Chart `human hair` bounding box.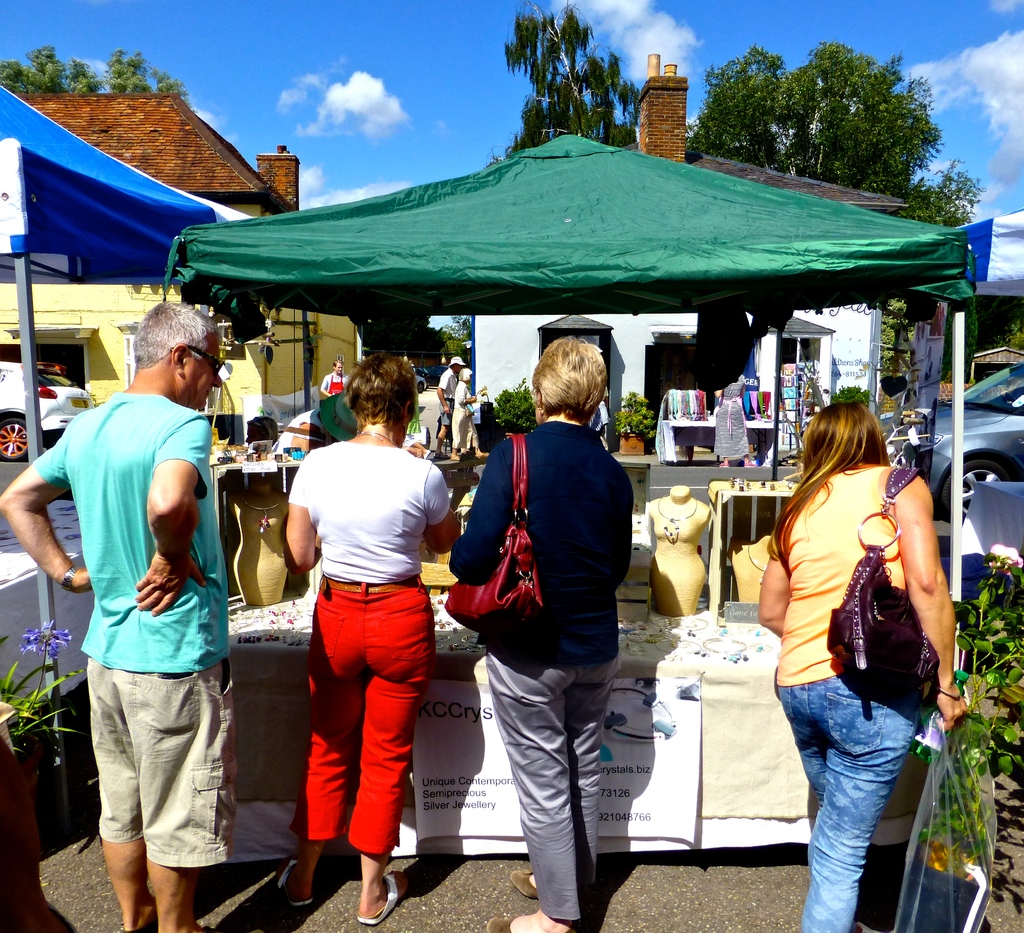
Charted: <region>765, 404, 893, 567</region>.
